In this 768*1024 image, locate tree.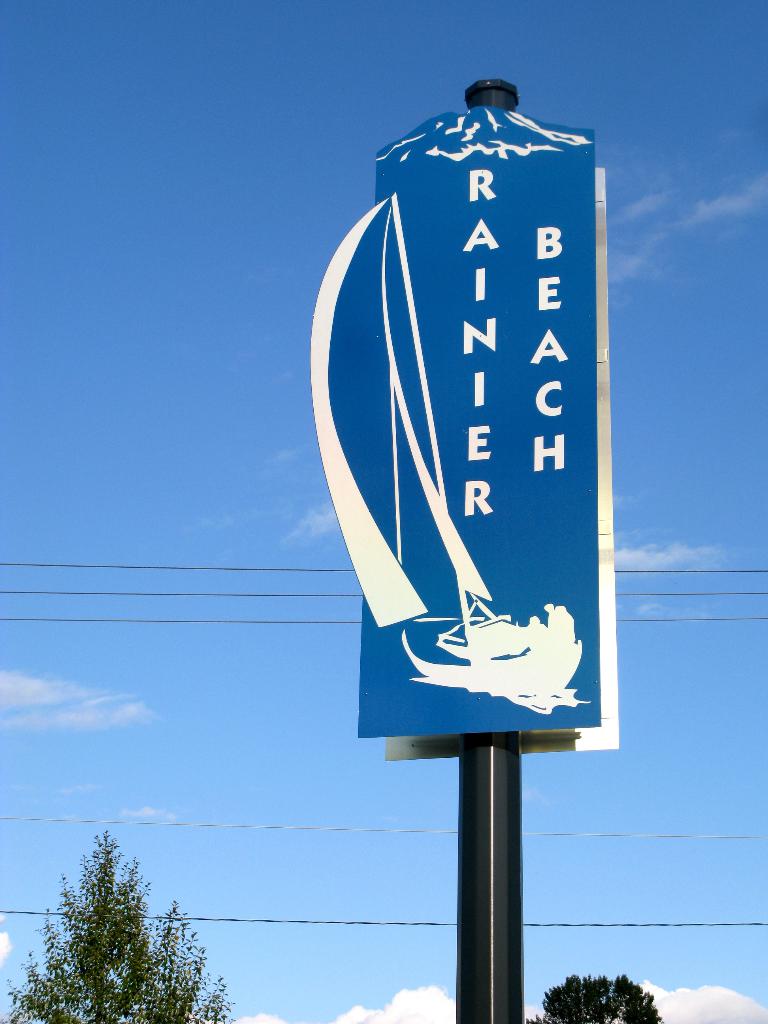
Bounding box: select_region(525, 965, 676, 1023).
